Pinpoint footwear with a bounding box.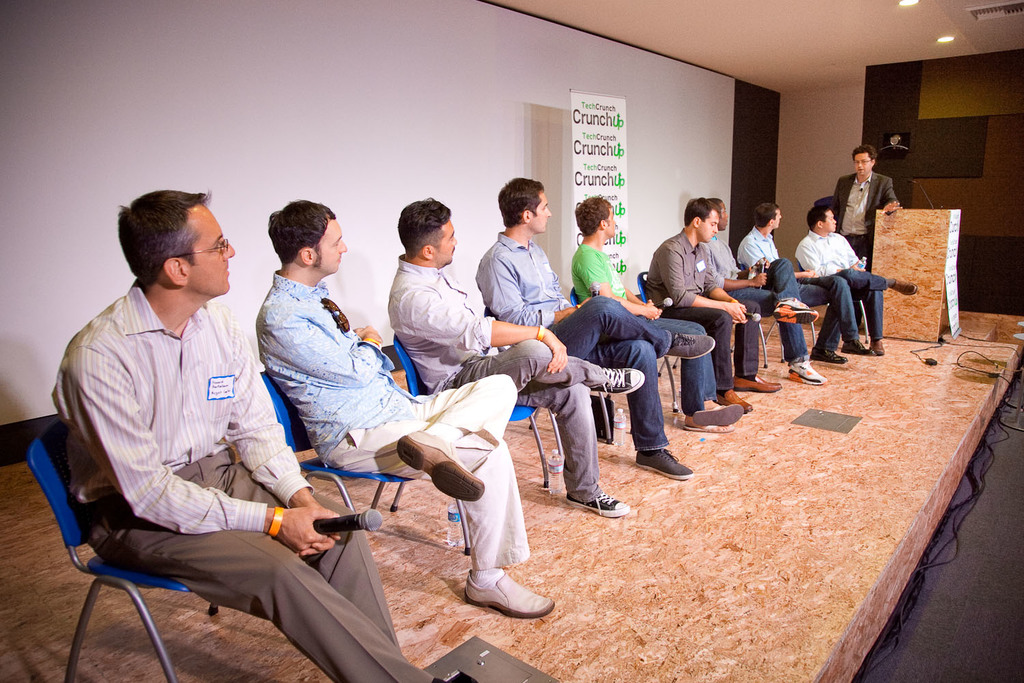
region(397, 430, 483, 501).
